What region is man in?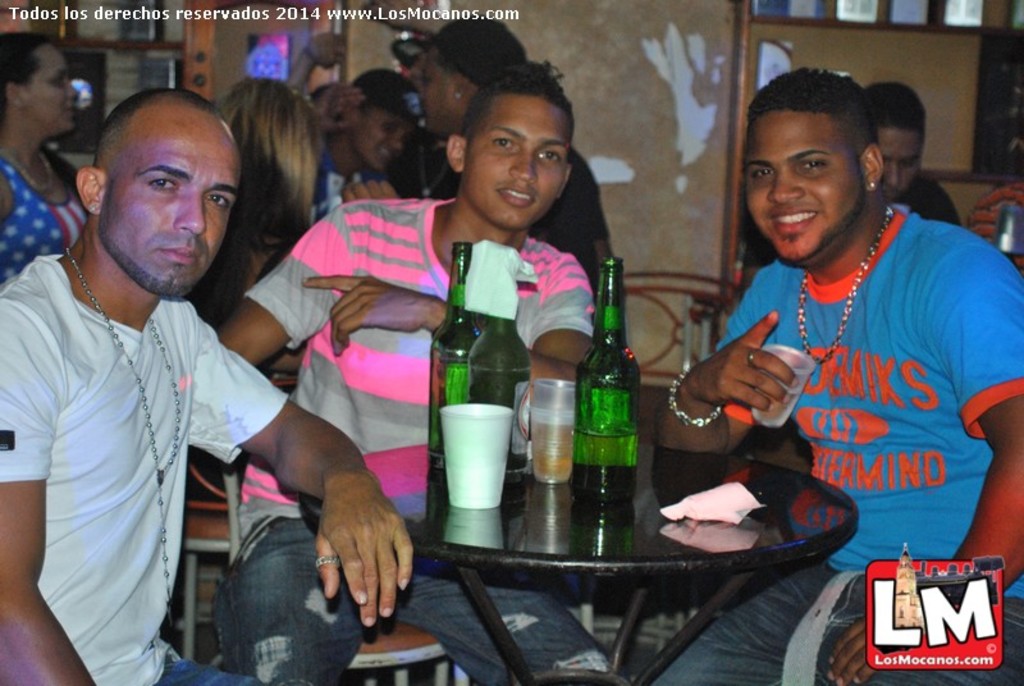
(left=637, top=67, right=1023, bottom=685).
